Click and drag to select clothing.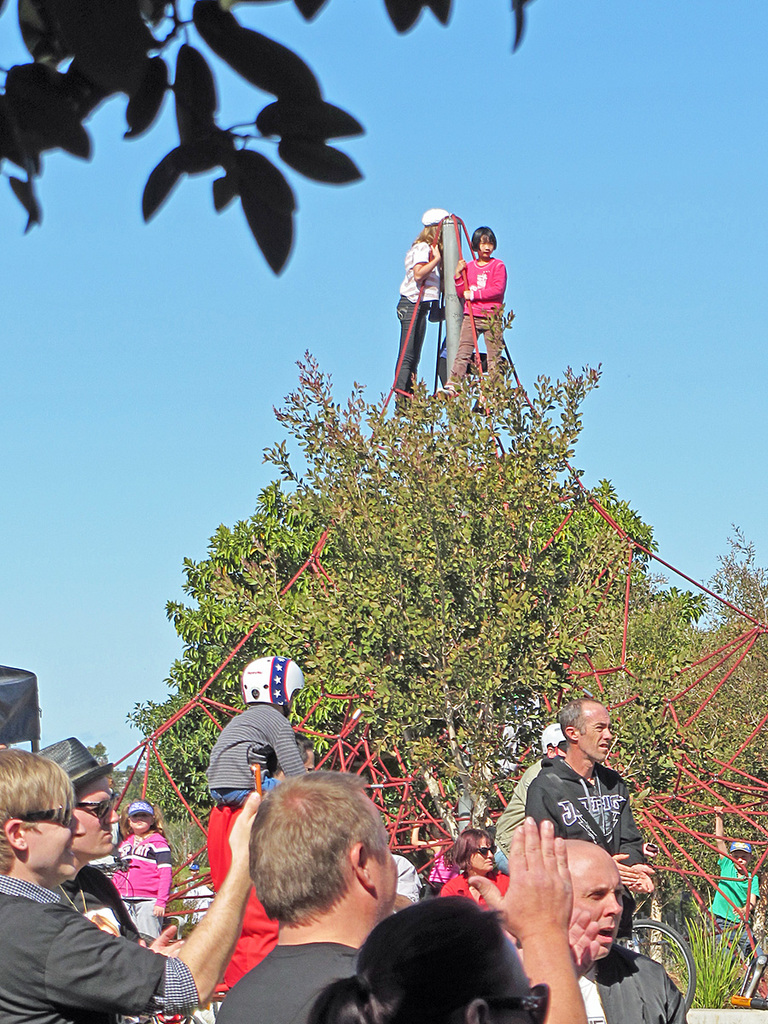
Selection: <region>4, 835, 177, 1023</region>.
